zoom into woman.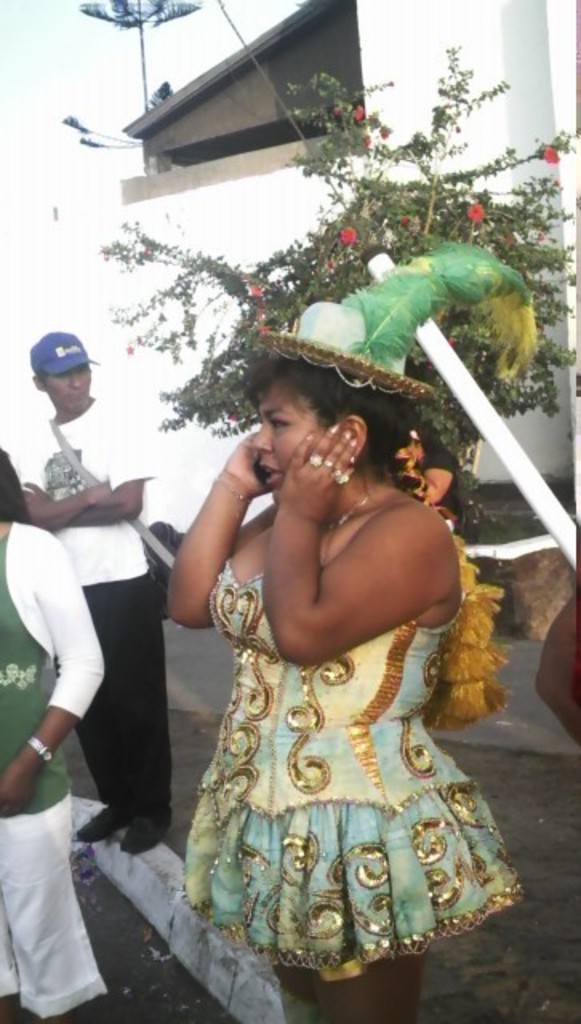
Zoom target: <region>0, 445, 106, 1022</region>.
